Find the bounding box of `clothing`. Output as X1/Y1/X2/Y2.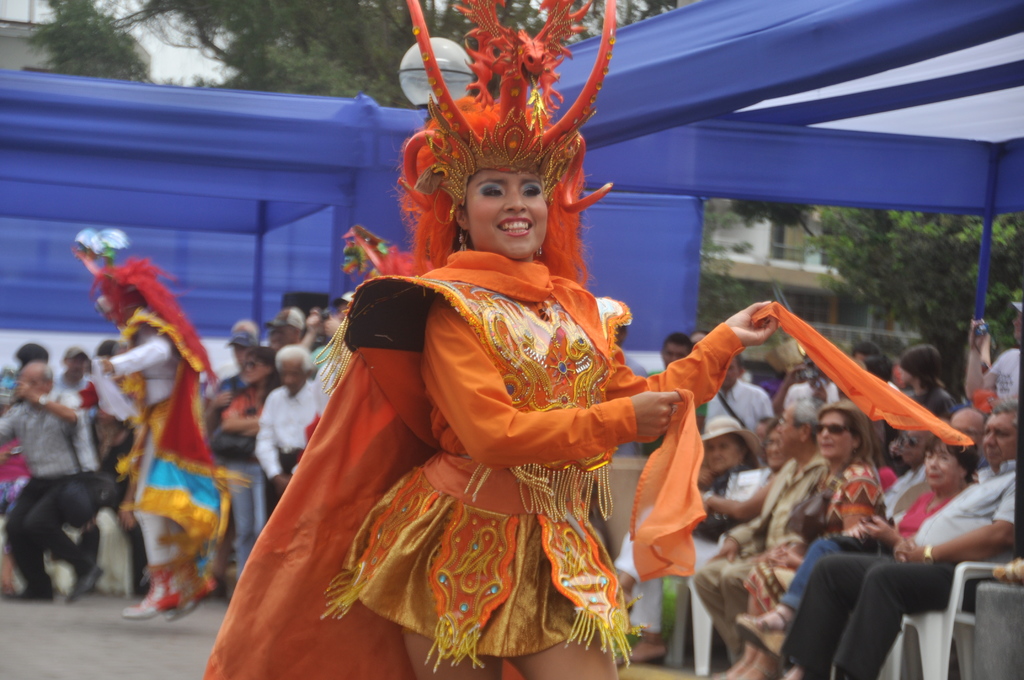
63/369/145/424.
